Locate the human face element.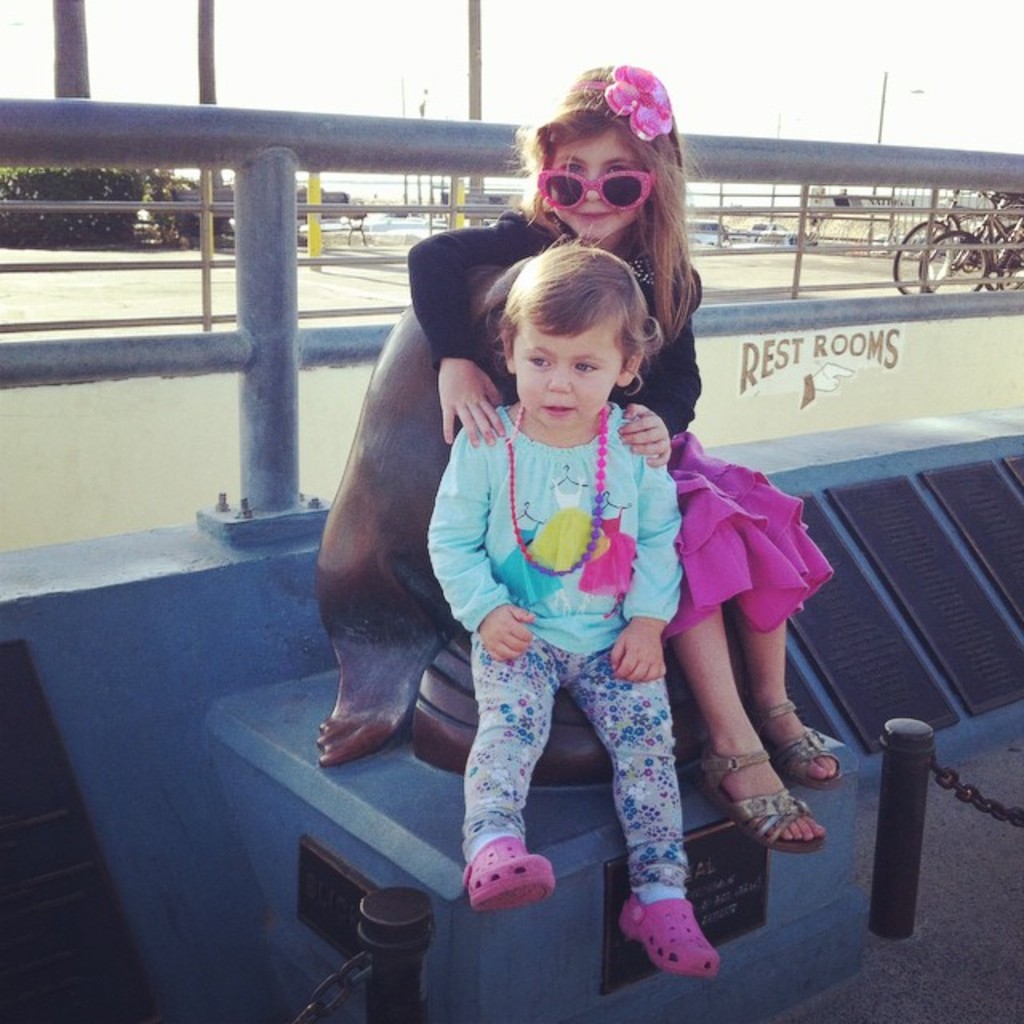
Element bbox: region(512, 322, 619, 434).
